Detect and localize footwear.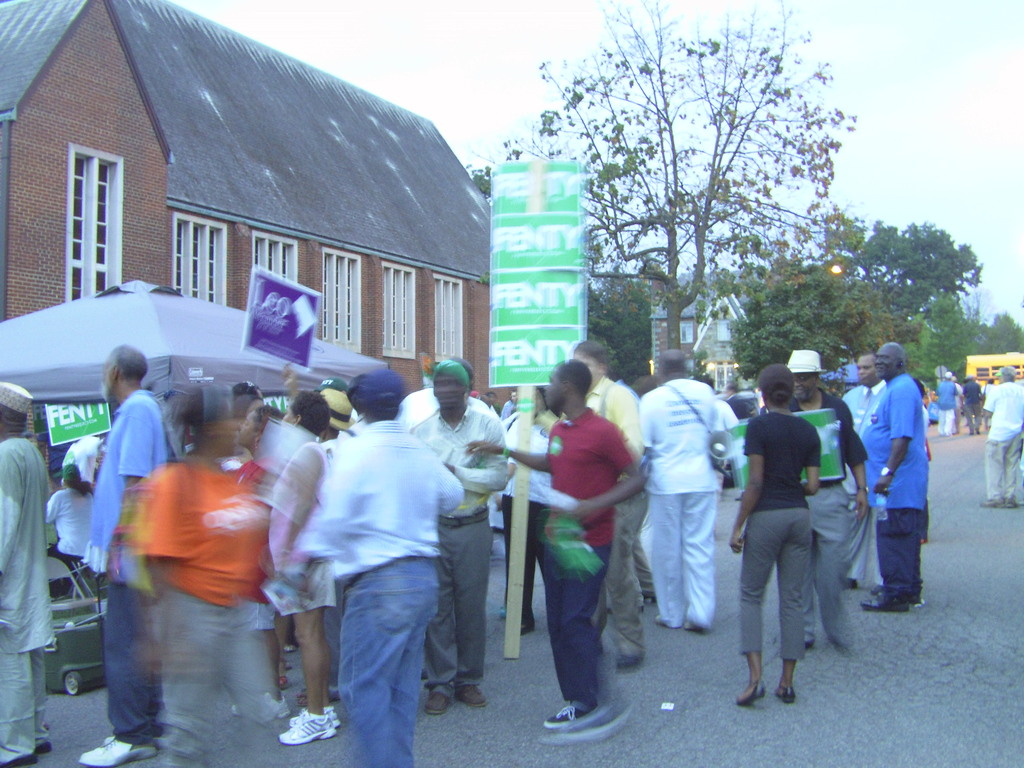
Localized at [left=735, top=680, right=772, bottom=713].
